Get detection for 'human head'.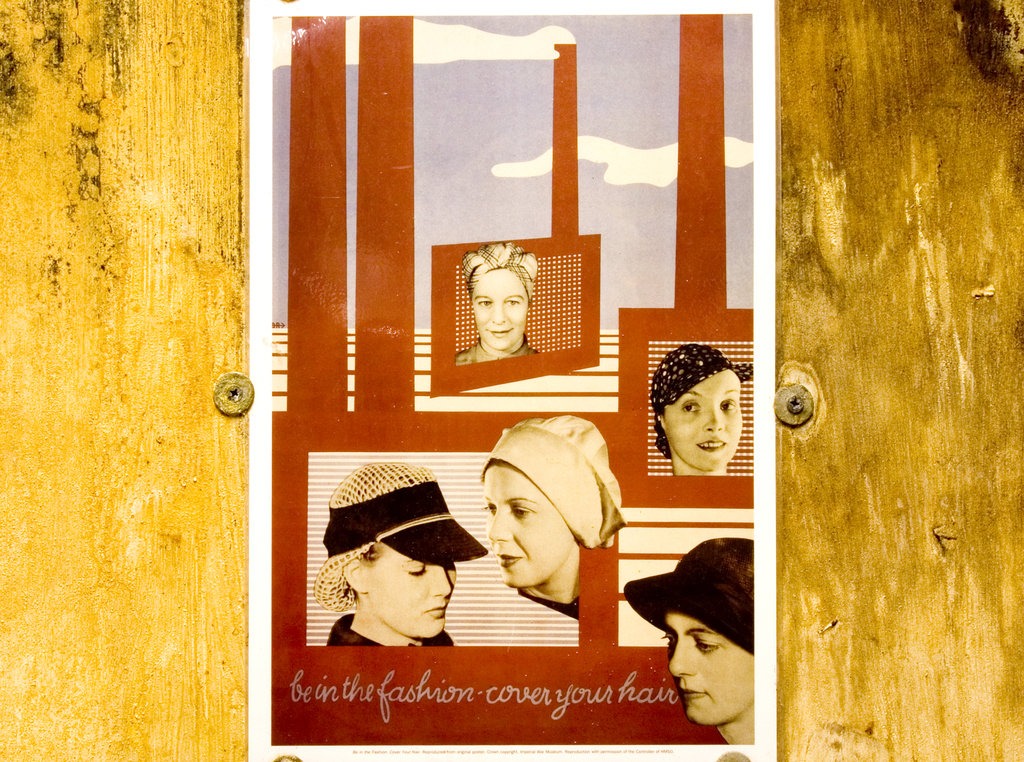
Detection: [x1=481, y1=462, x2=583, y2=590].
